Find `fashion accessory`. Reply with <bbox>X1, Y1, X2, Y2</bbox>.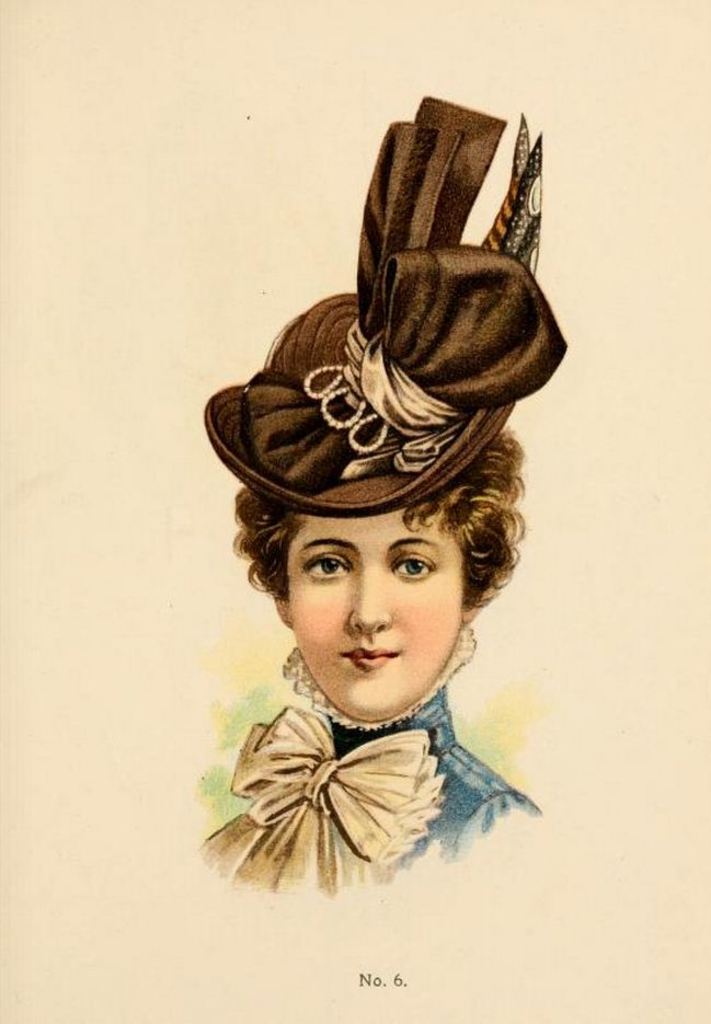
<bbox>203, 702, 448, 901</bbox>.
